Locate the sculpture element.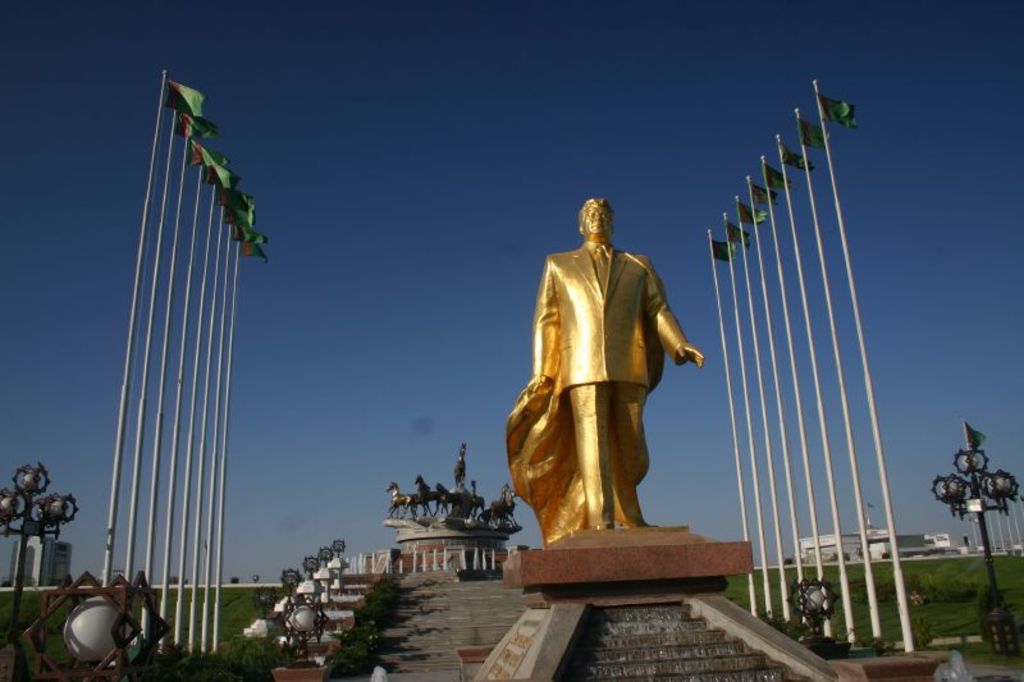
Element bbox: [left=453, top=443, right=472, bottom=491].
